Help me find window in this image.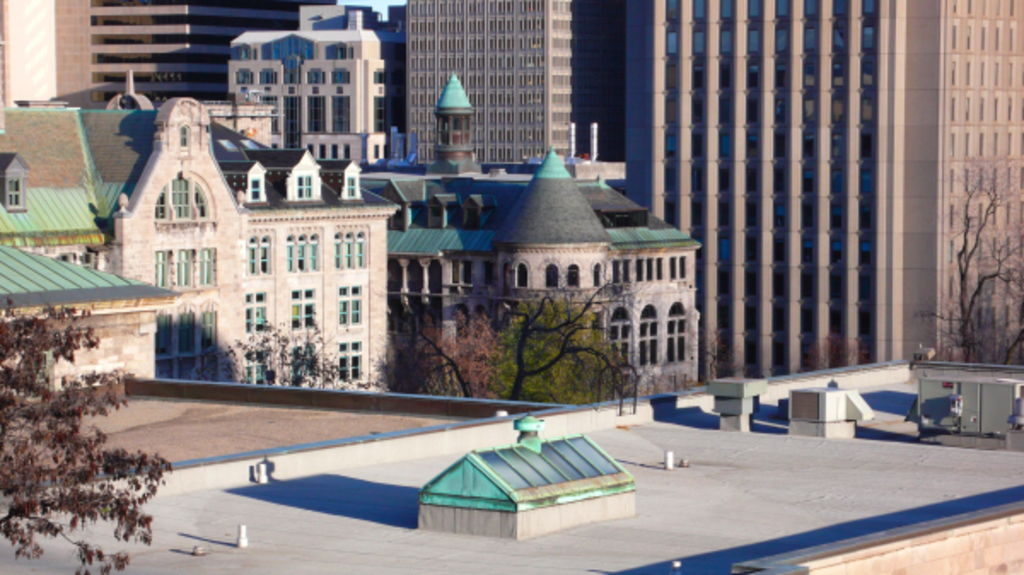
Found it: <bbox>150, 305, 218, 380</bbox>.
